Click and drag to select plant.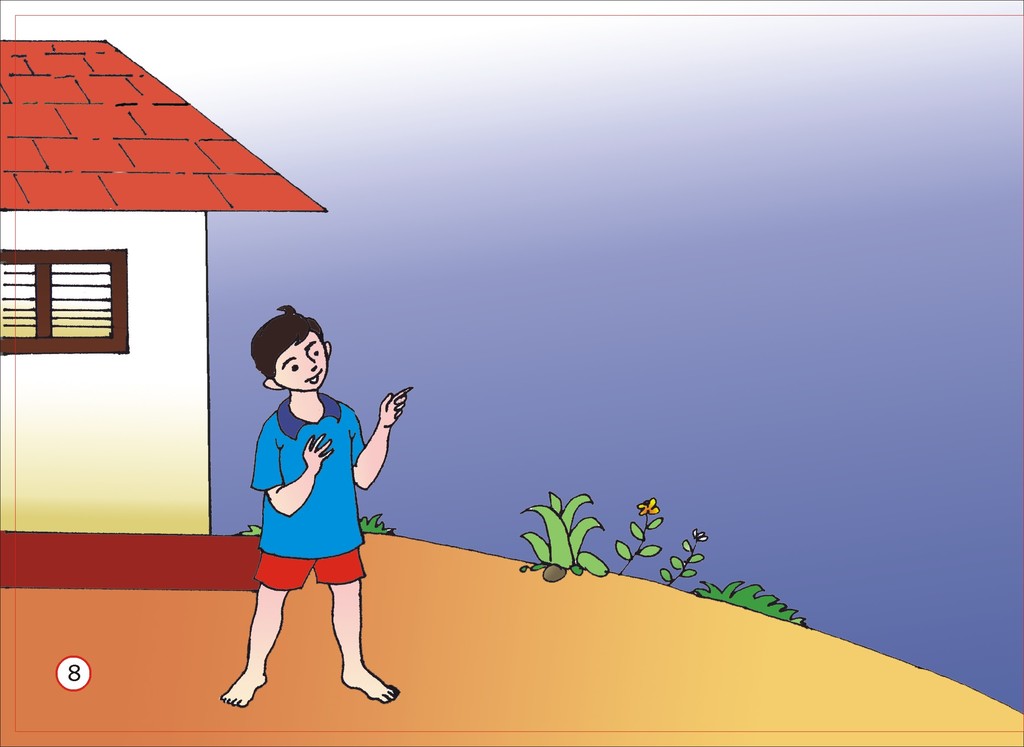
Selection: [x1=614, y1=495, x2=663, y2=573].
